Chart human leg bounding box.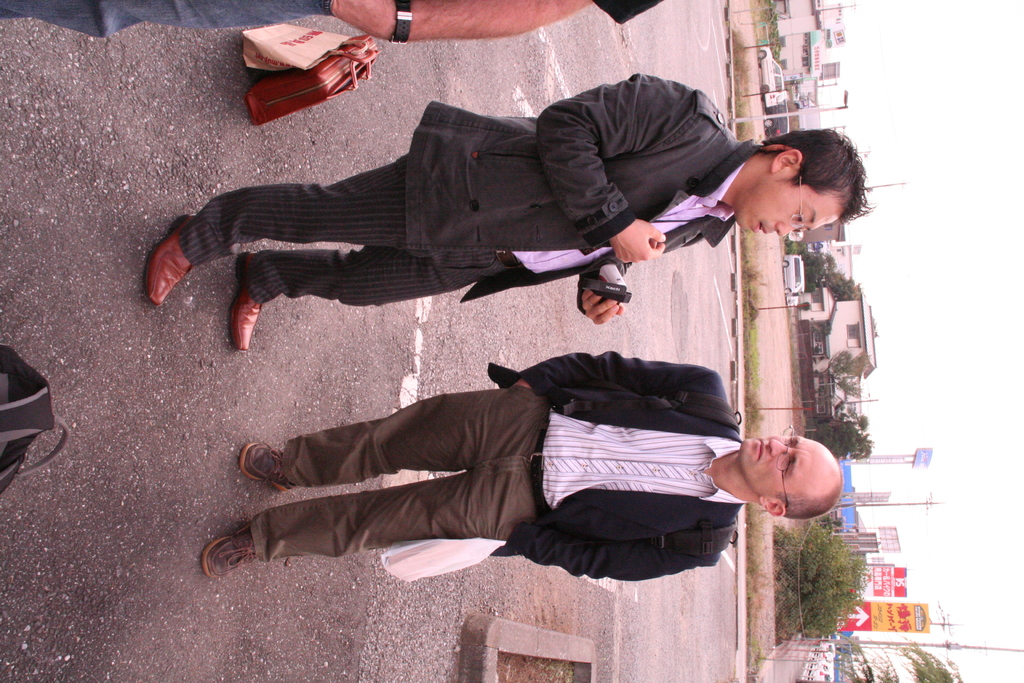
Charted: [240,390,547,493].
